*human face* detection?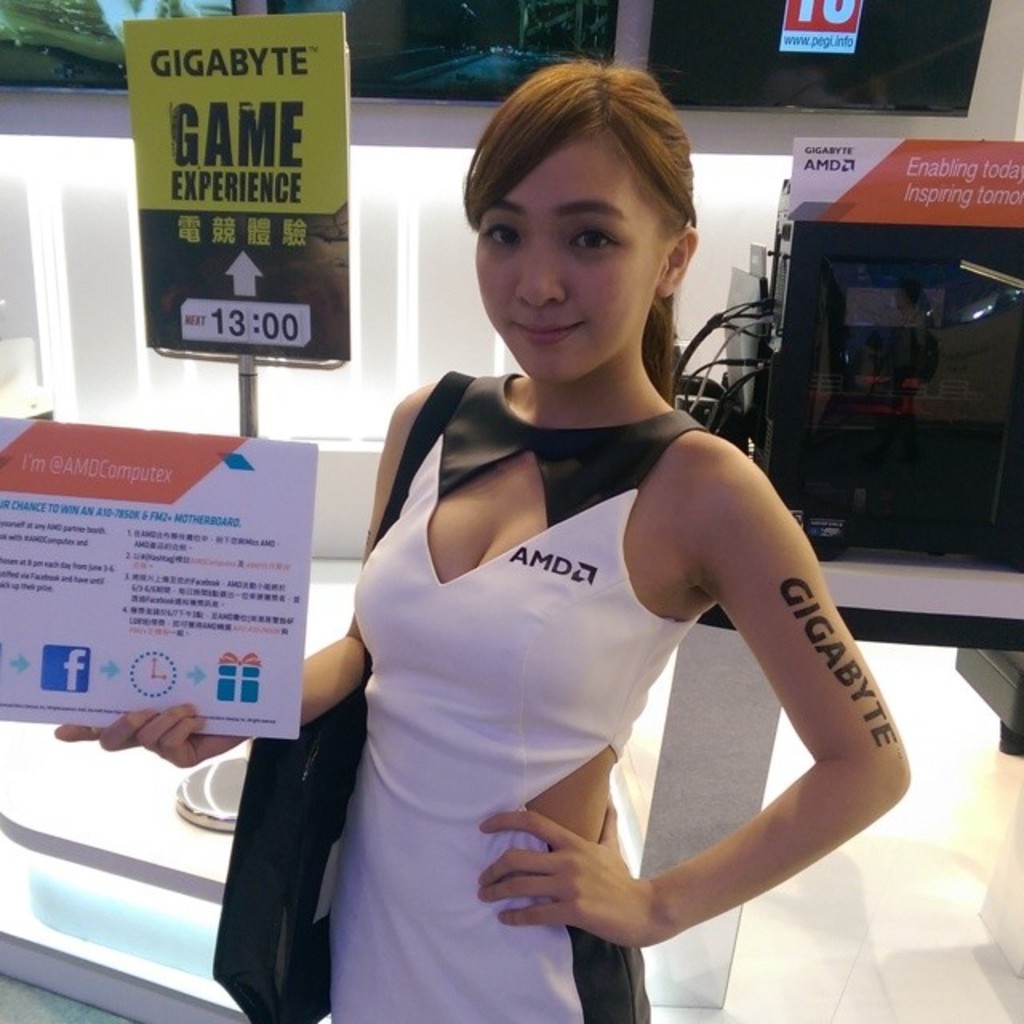
locate(482, 120, 666, 384)
